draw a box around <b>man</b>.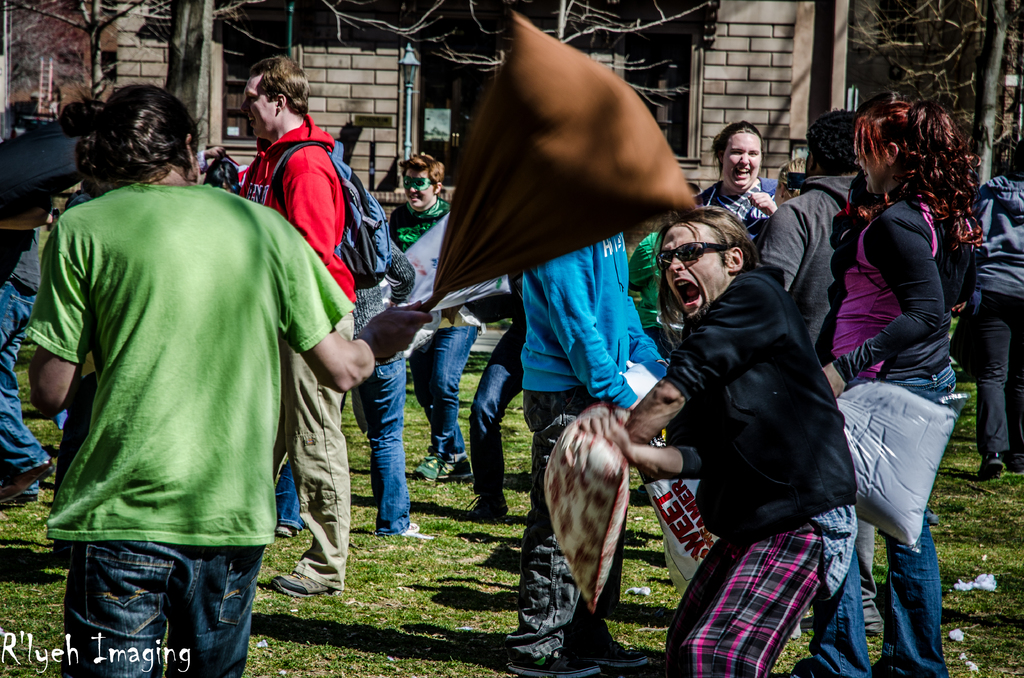
pyautogui.locateOnScreen(957, 141, 1023, 484).
